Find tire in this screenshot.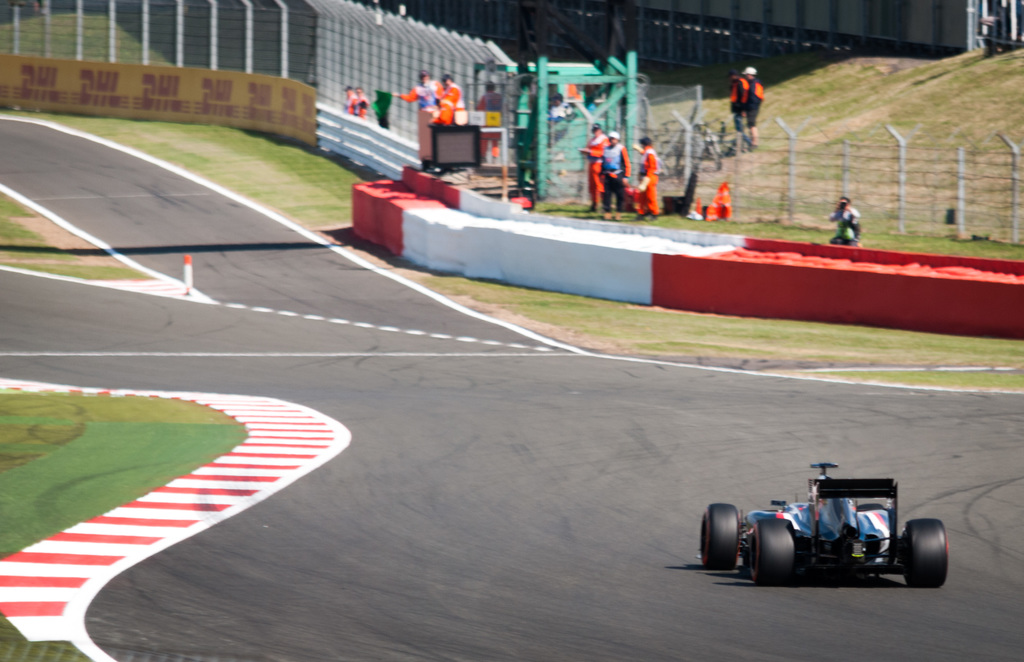
The bounding box for tire is 746 520 795 584.
